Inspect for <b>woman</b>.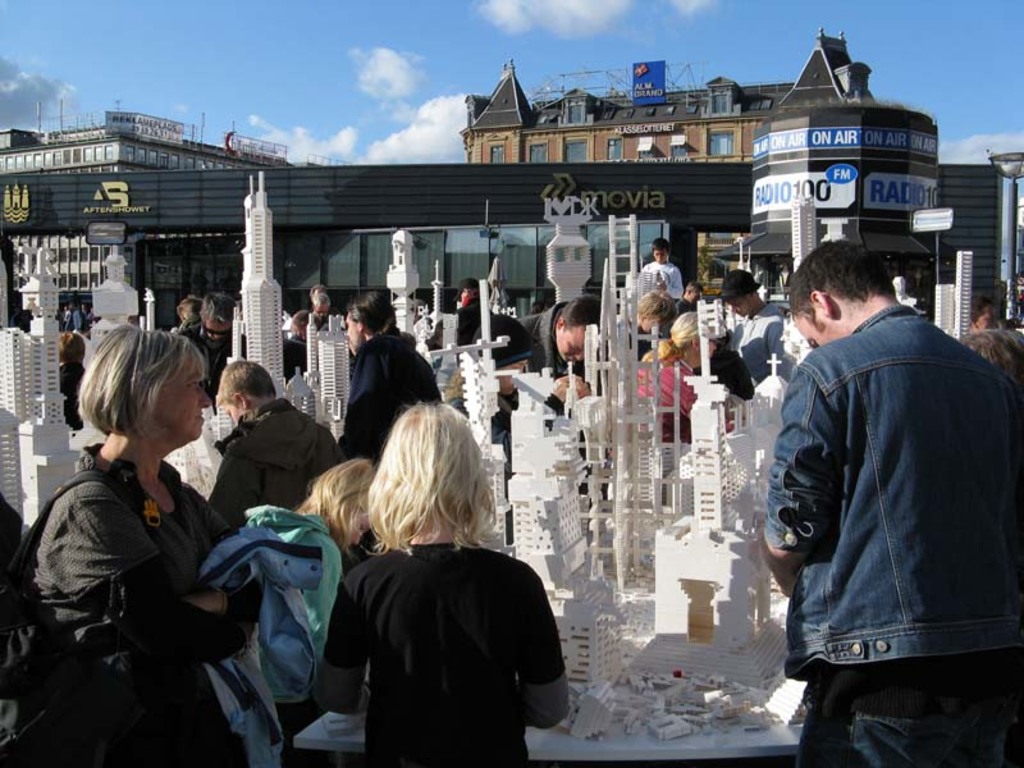
Inspection: detection(630, 310, 722, 448).
